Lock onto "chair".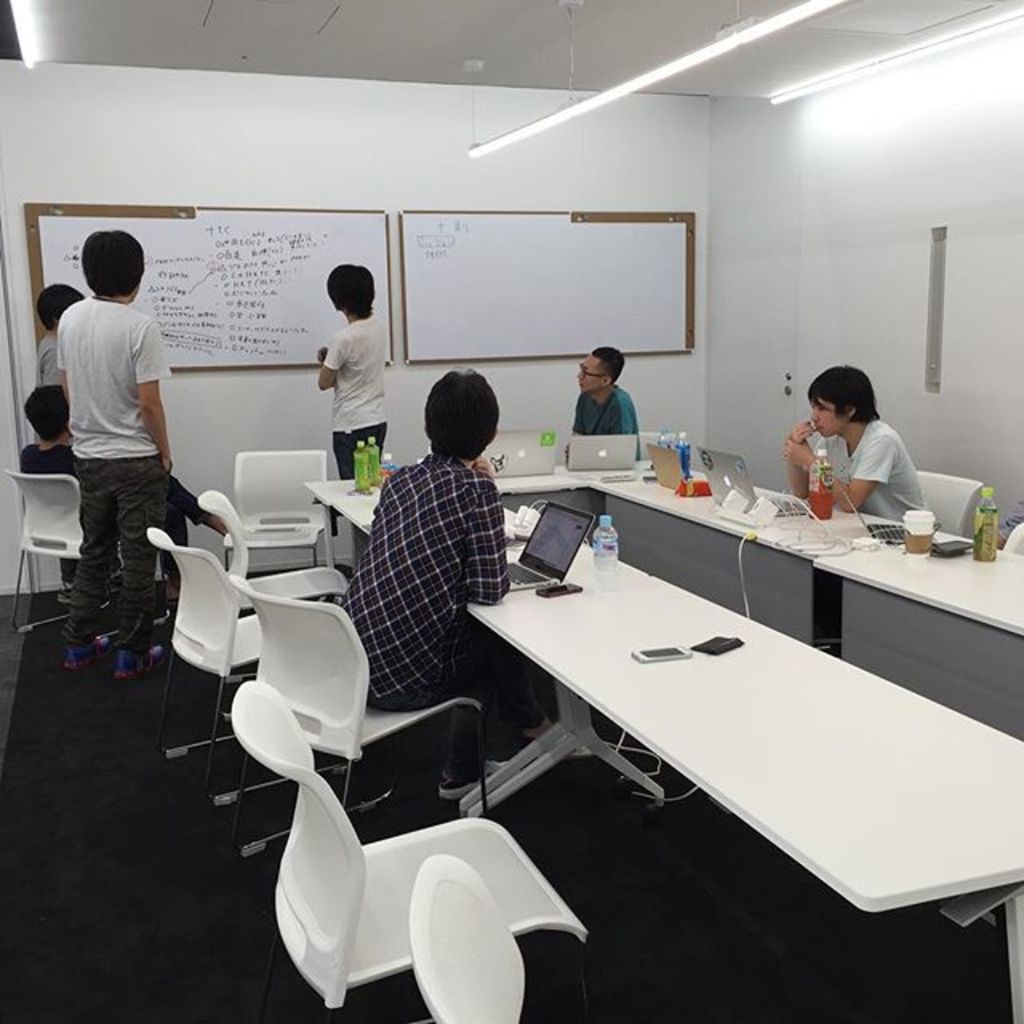
Locked: (left=206, top=482, right=354, bottom=605).
